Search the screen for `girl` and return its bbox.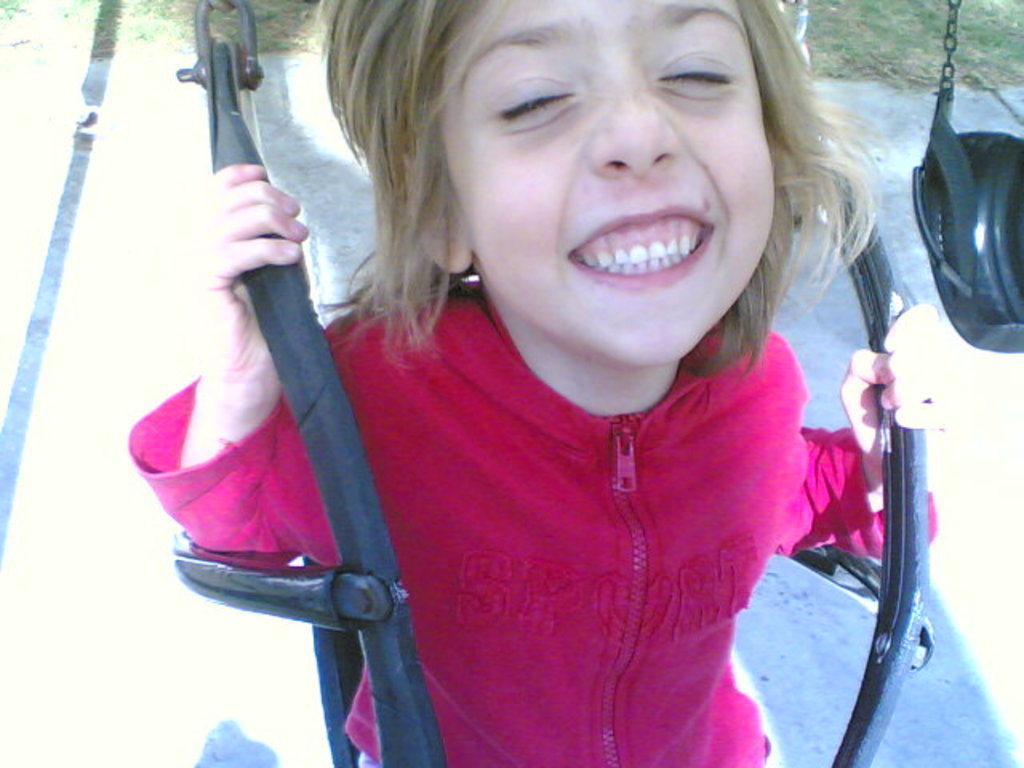
Found: rect(128, 0, 941, 766).
